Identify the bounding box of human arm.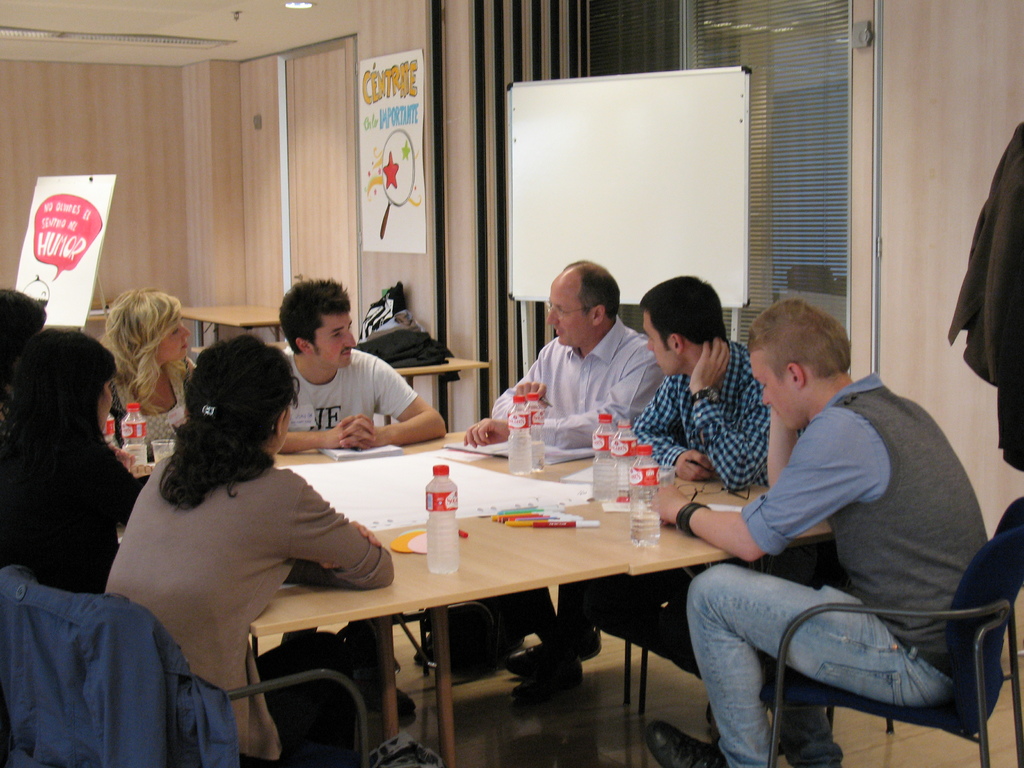
(left=484, top=346, right=556, bottom=417).
